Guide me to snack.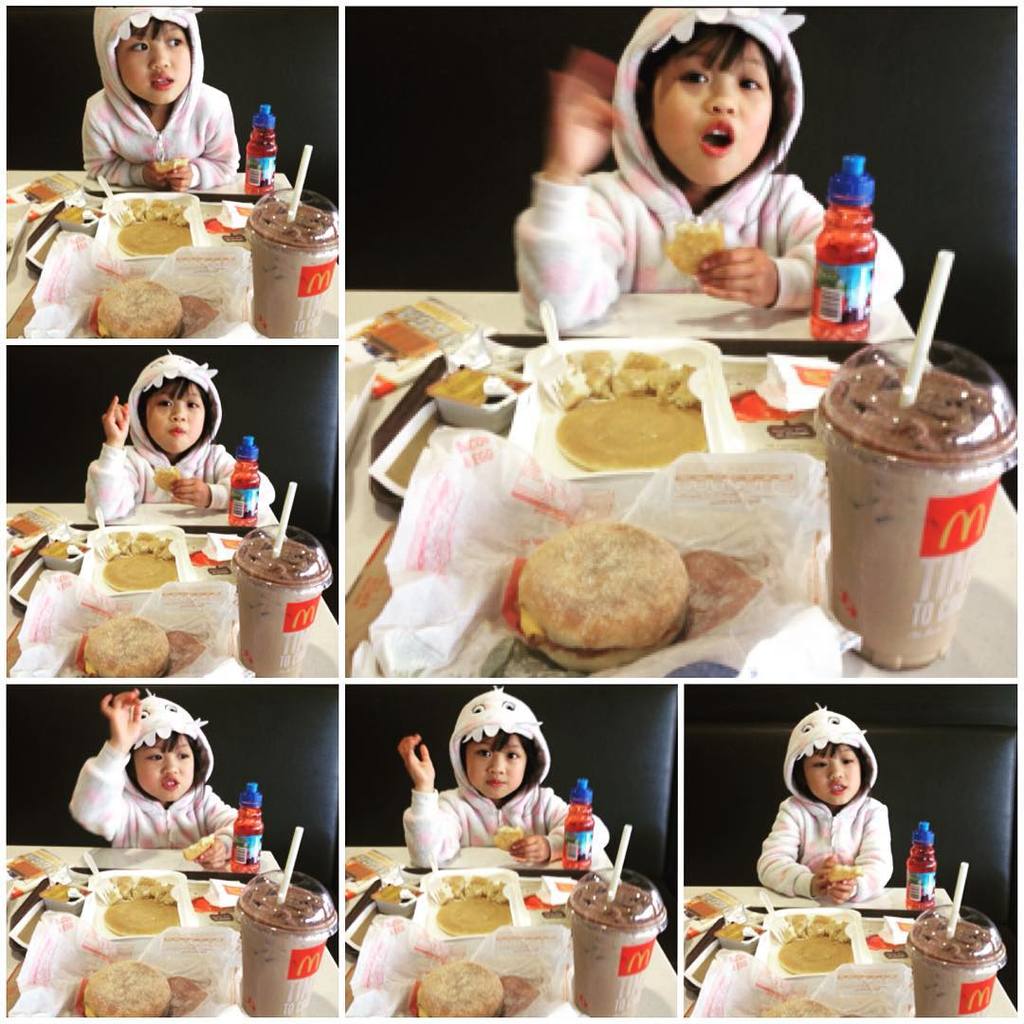
Guidance: [left=69, top=613, right=168, bottom=692].
